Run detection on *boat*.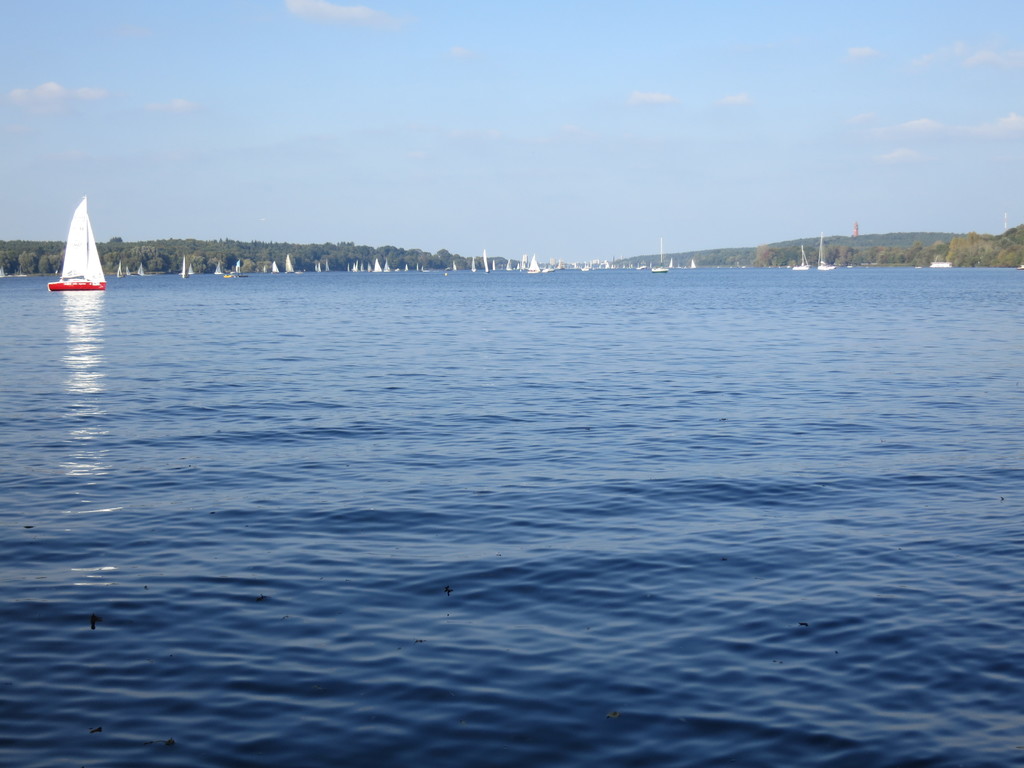
Result: [left=817, top=228, right=837, bottom=273].
